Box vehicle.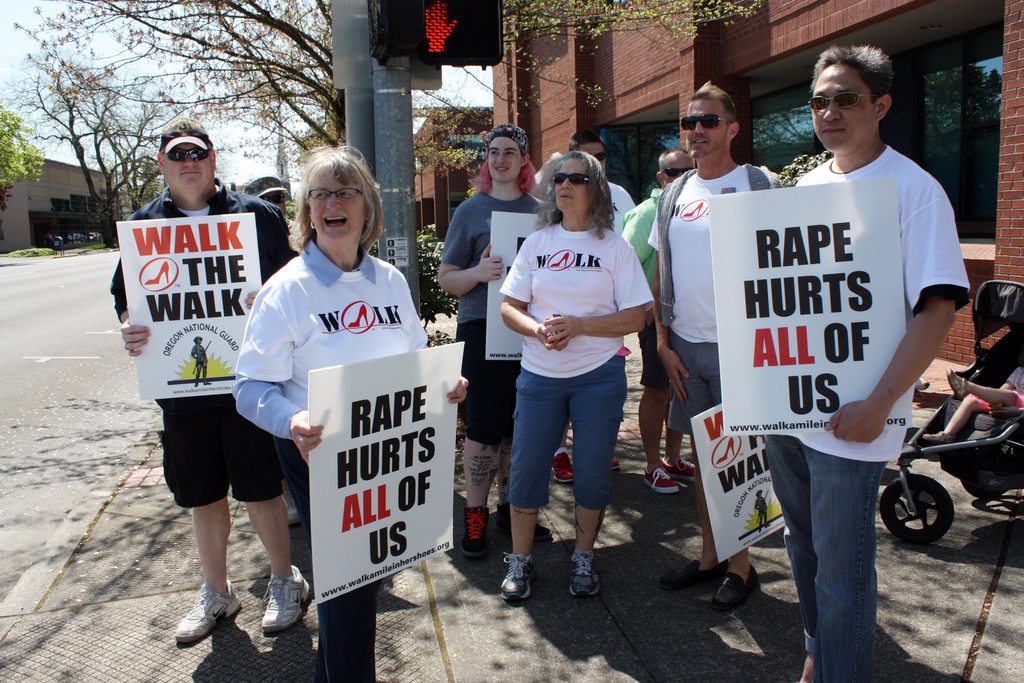
crop(47, 227, 100, 252).
